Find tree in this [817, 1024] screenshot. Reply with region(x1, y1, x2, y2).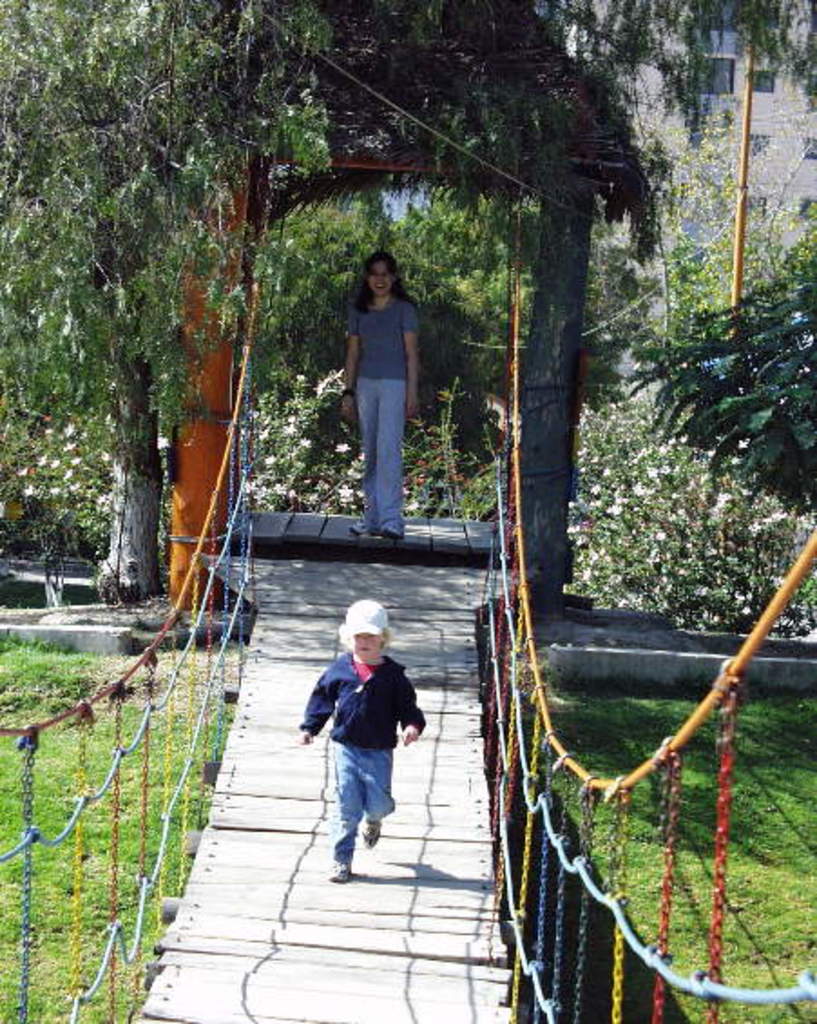
region(0, 0, 342, 602).
